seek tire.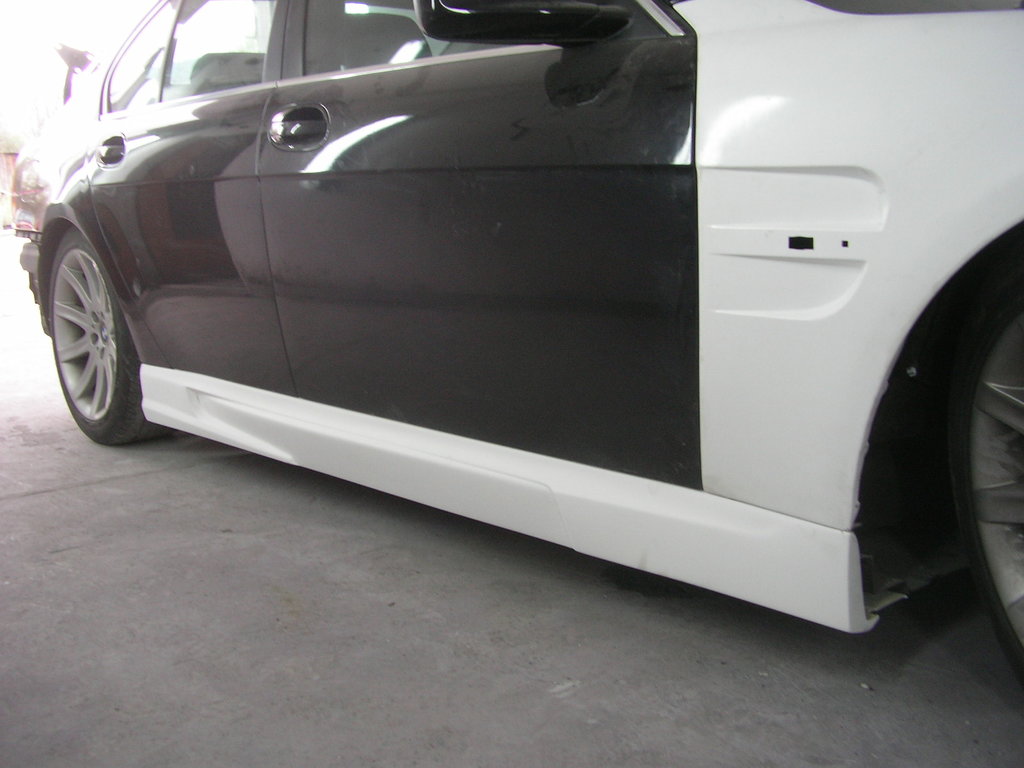
region(38, 230, 175, 448).
